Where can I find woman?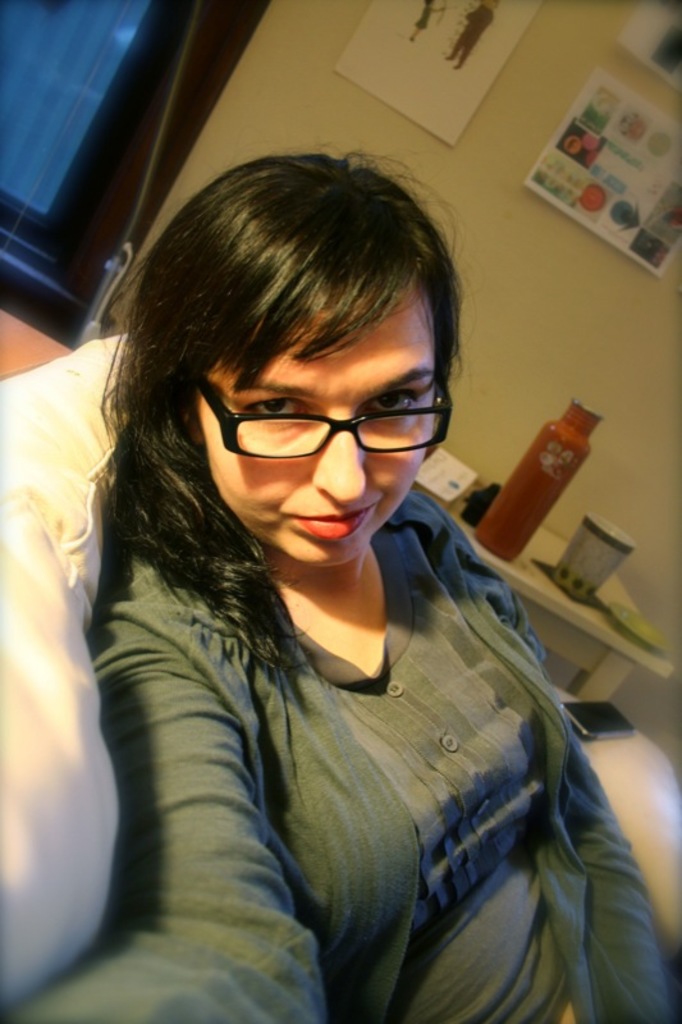
You can find it at <box>26,123,619,1009</box>.
